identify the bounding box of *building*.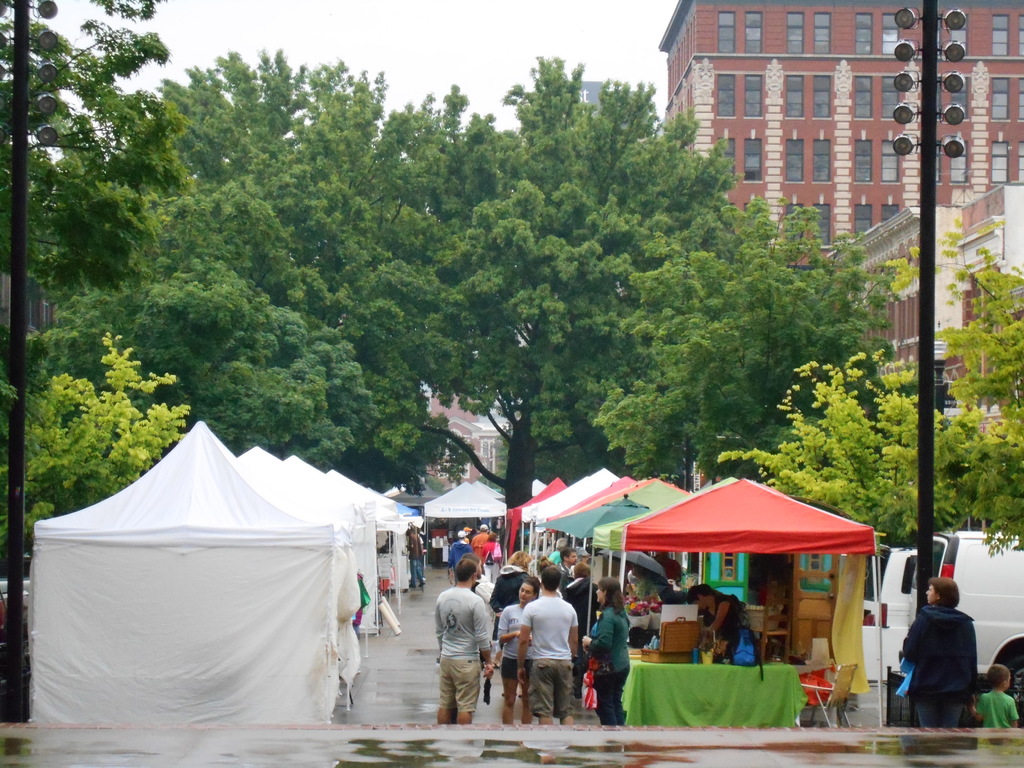
{"left": 423, "top": 390, "right": 507, "bottom": 488}.
